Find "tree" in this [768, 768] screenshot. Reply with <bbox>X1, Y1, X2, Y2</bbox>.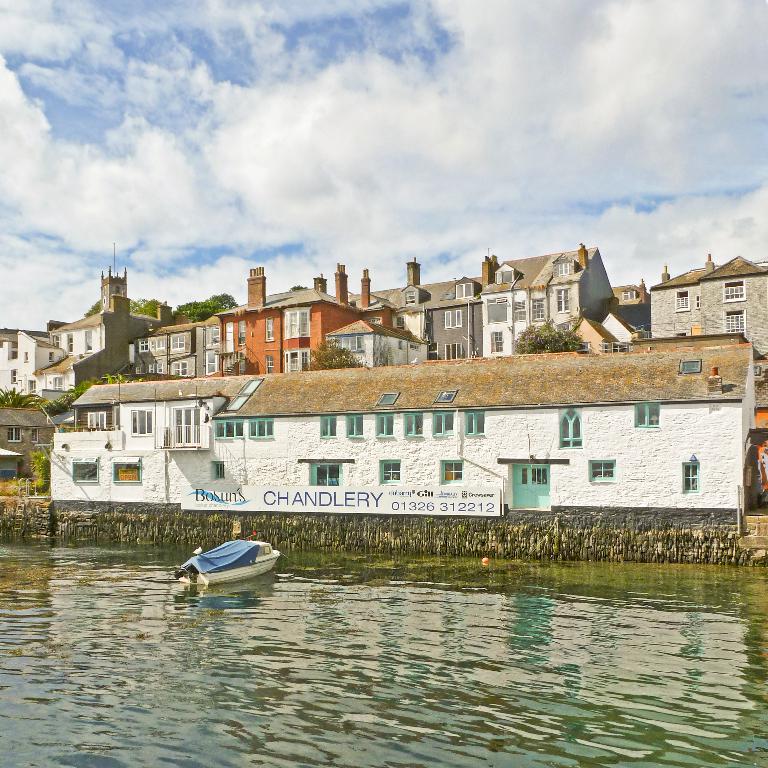
<bbox>130, 296, 170, 319</bbox>.
